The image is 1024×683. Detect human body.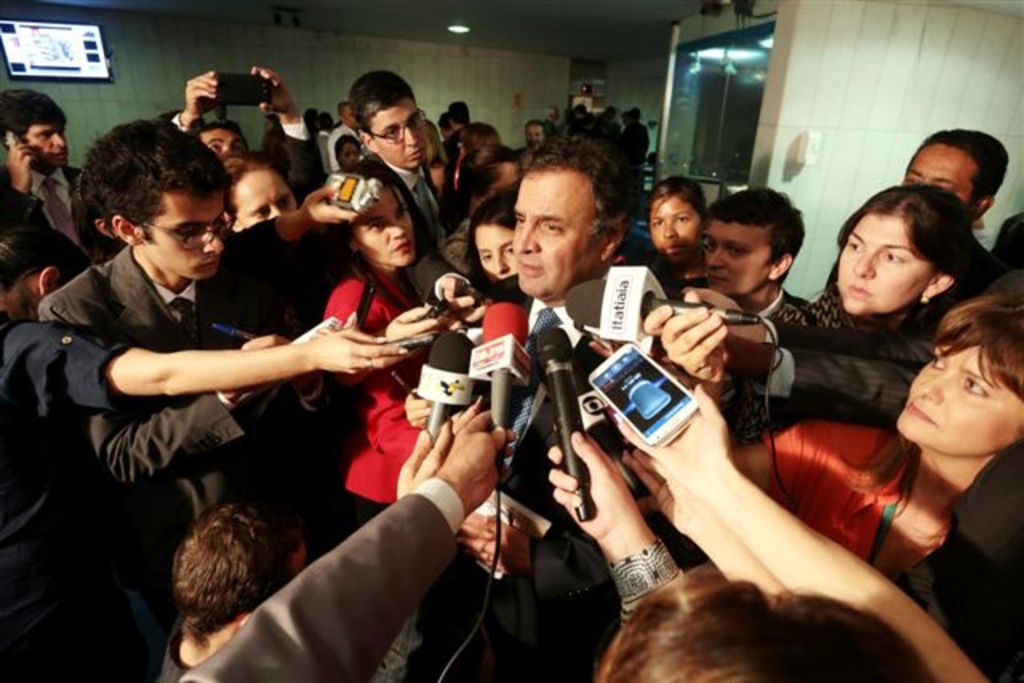
Detection: l=38, t=110, r=304, b=330.
